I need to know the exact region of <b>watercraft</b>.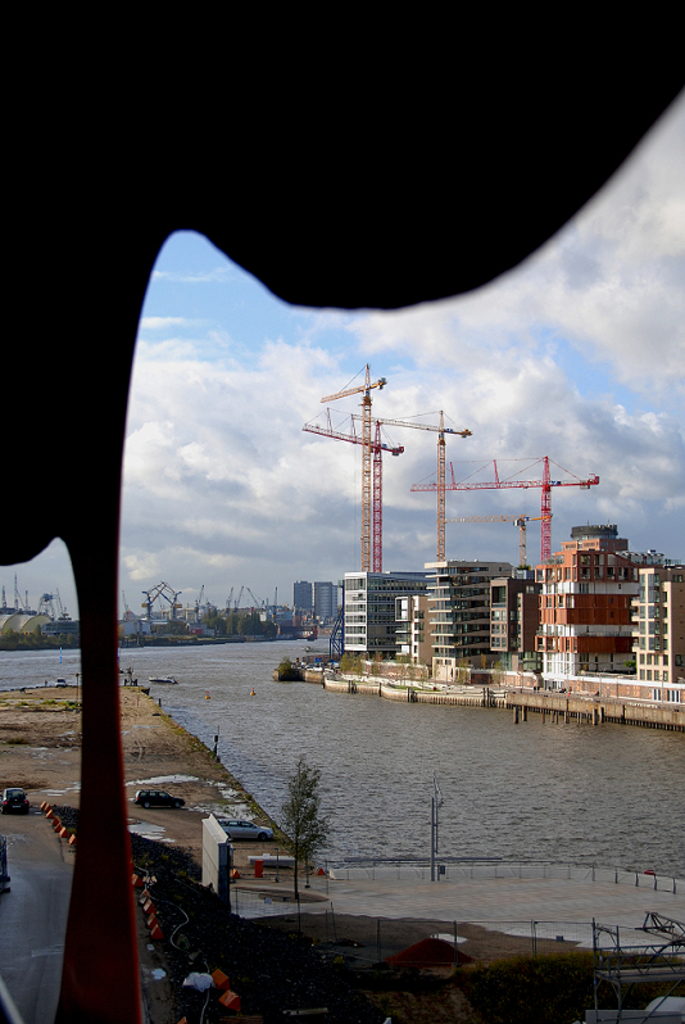
Region: 156, 674, 178, 684.
